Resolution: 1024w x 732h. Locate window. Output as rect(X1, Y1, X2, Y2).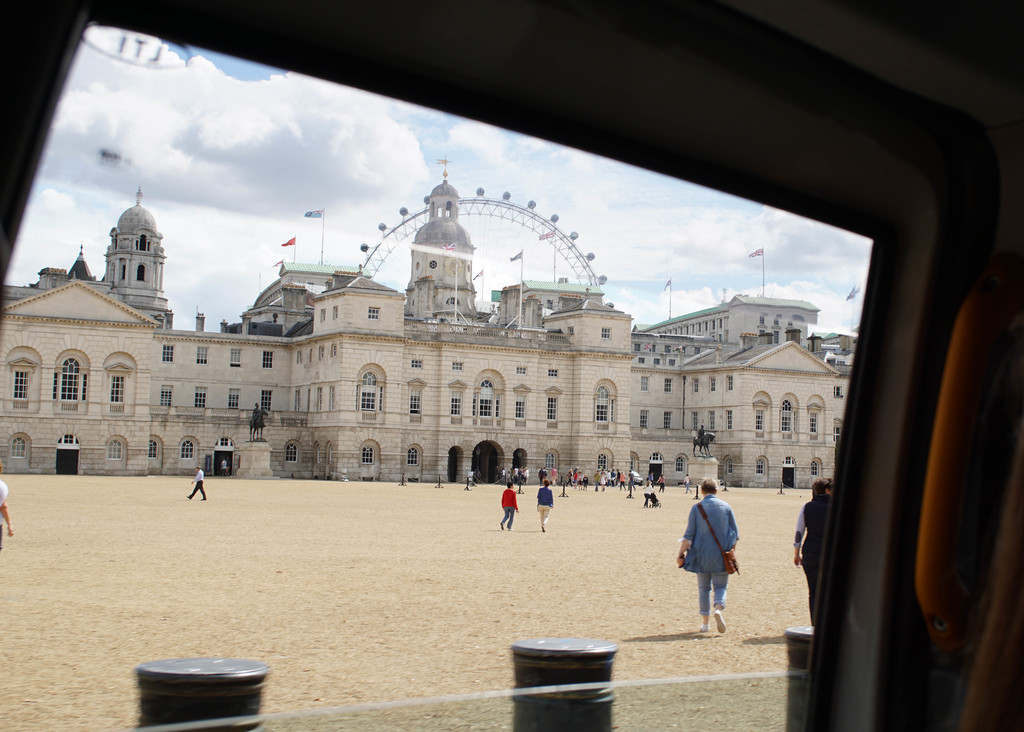
rect(108, 439, 123, 462).
